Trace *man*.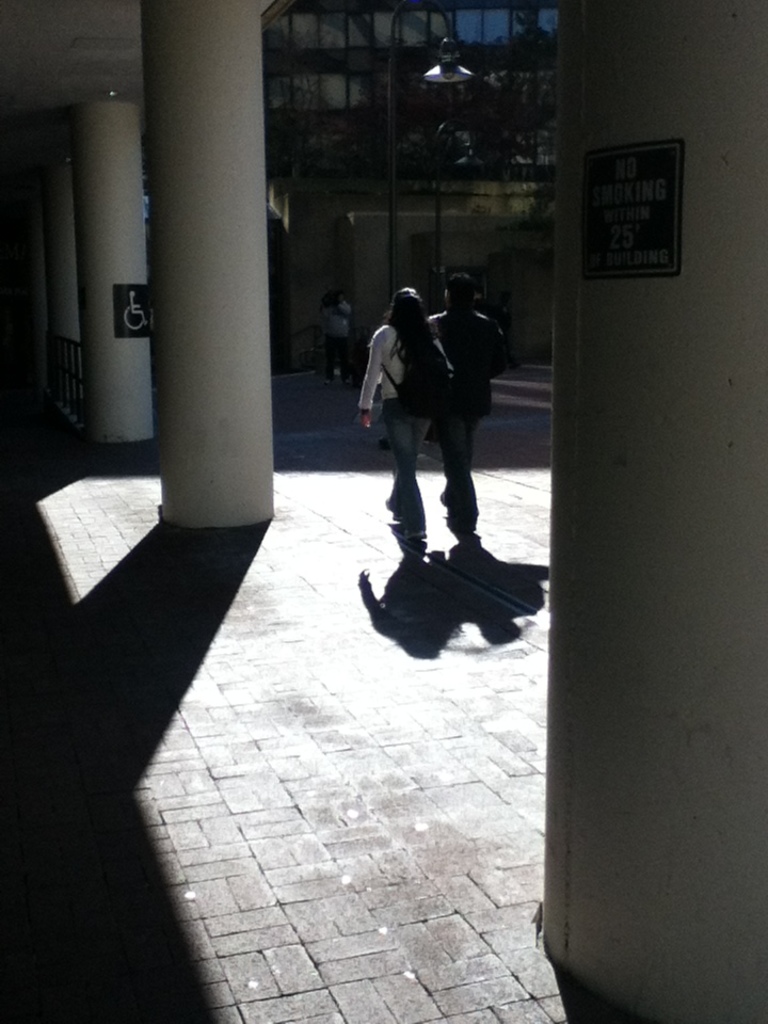
Traced to region(431, 263, 506, 527).
